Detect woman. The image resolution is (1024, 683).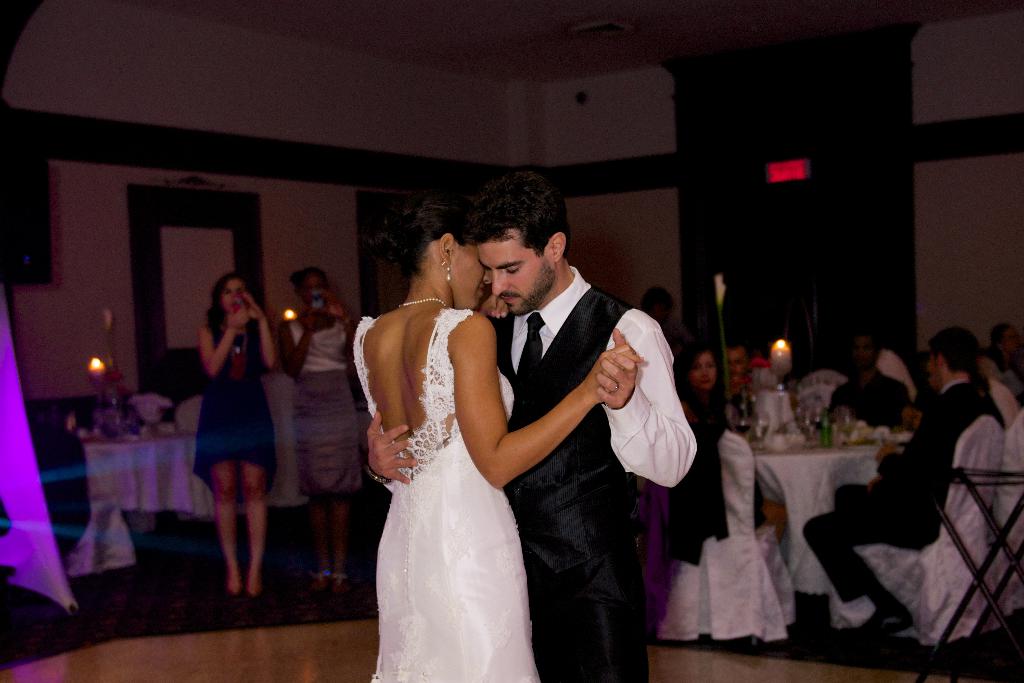
(177,266,280,608).
